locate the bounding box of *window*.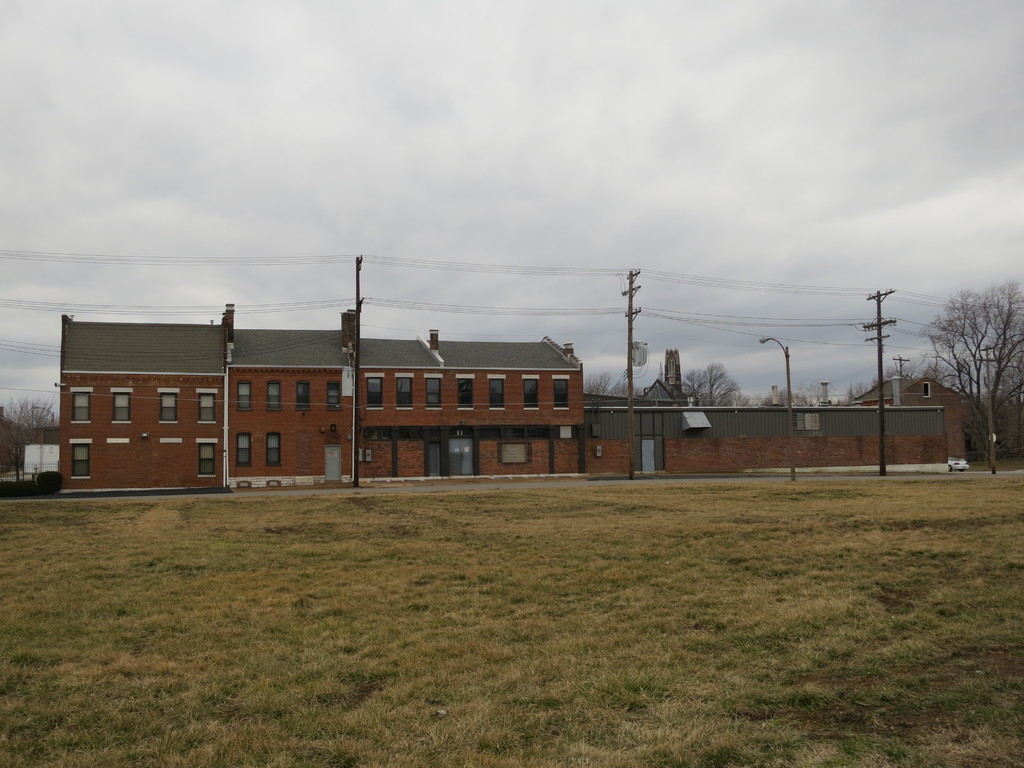
Bounding box: <box>296,381,310,413</box>.
